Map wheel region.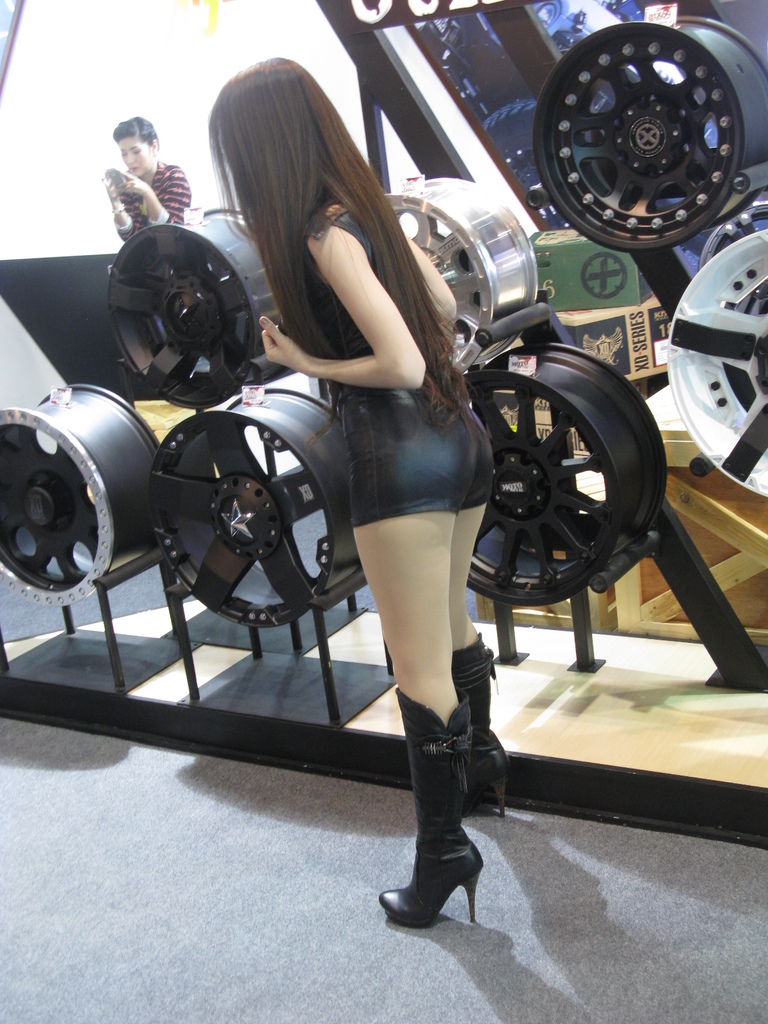
Mapped to (382, 176, 538, 371).
